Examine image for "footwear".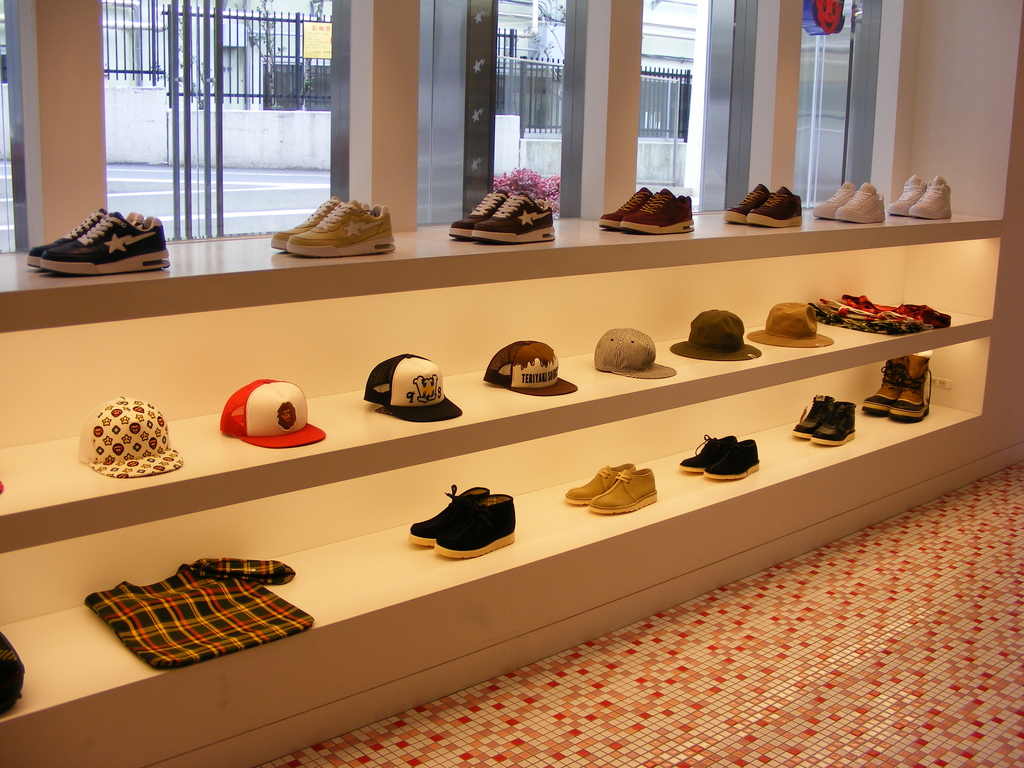
Examination result: <box>273,196,369,251</box>.
